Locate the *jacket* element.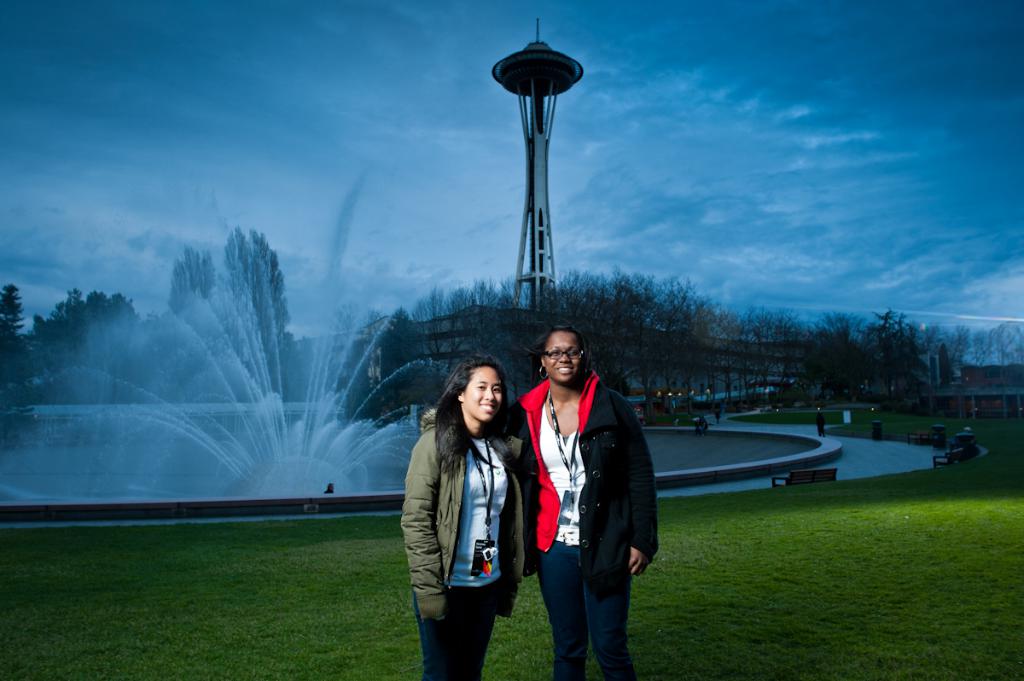
Element bbox: (516, 371, 658, 572).
